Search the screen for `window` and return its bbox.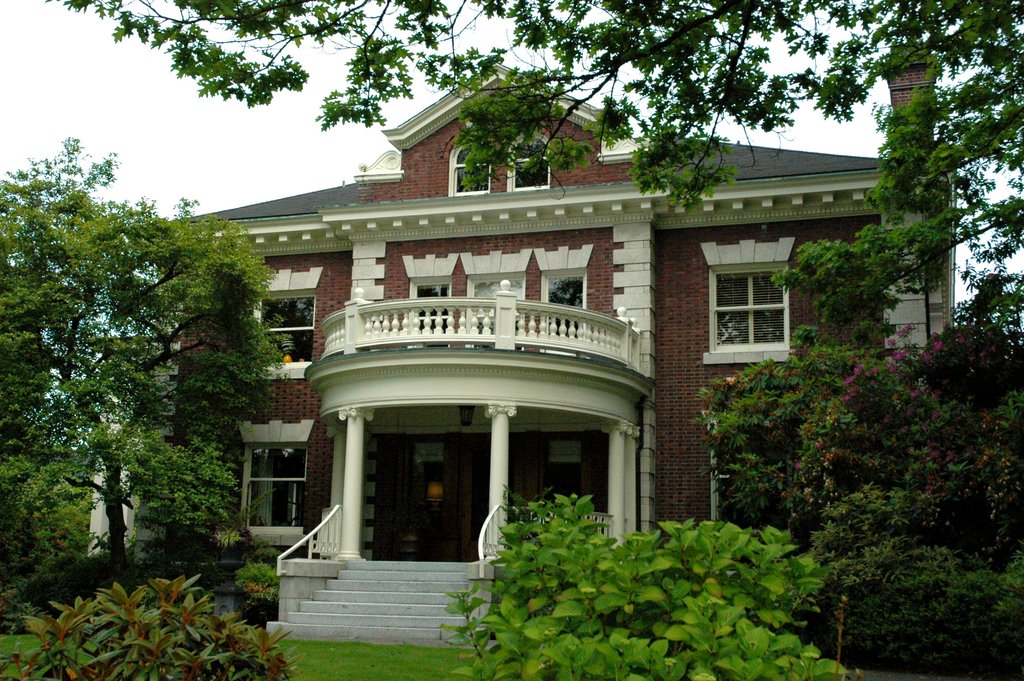
Found: (260,290,321,327).
